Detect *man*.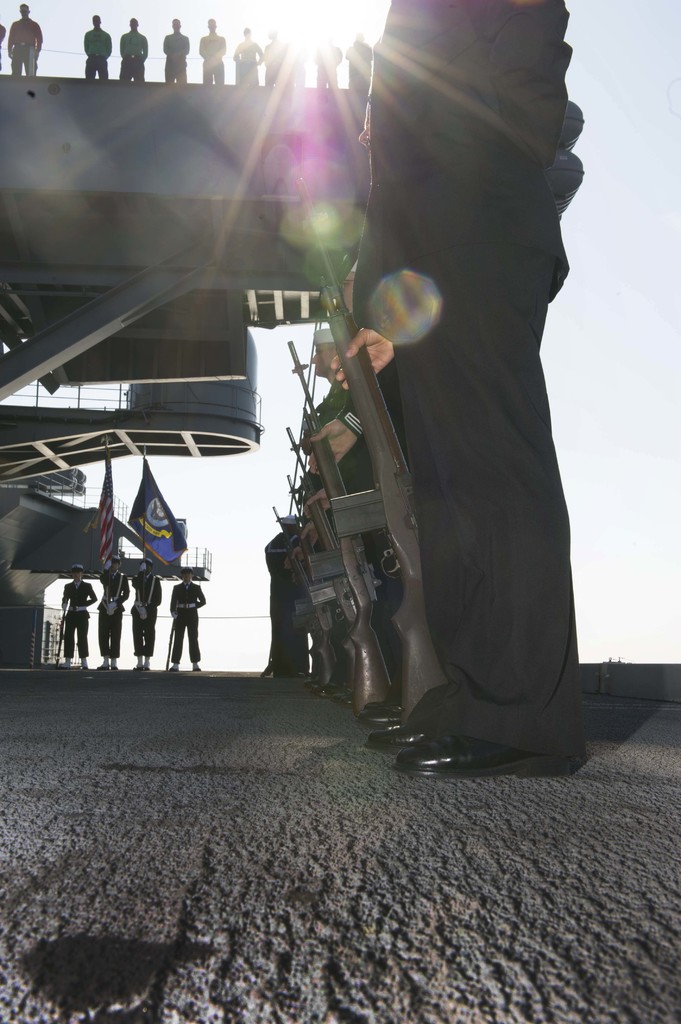
Detected at x1=4, y1=0, x2=45, y2=79.
